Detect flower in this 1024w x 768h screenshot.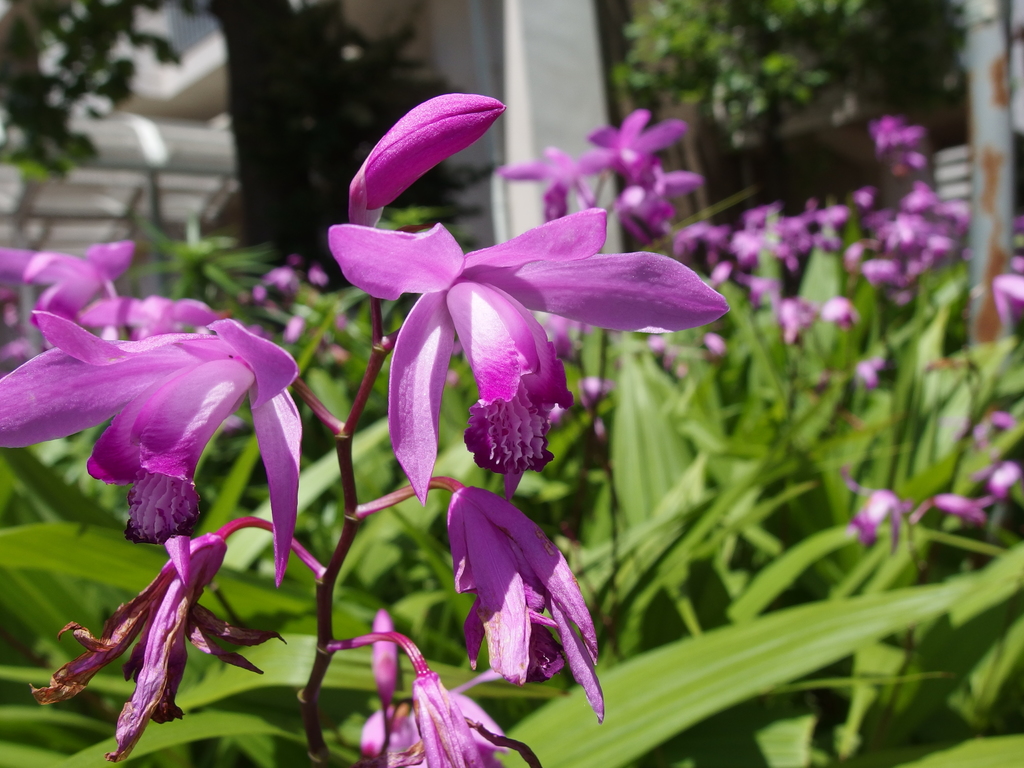
Detection: bbox=[359, 611, 518, 767].
